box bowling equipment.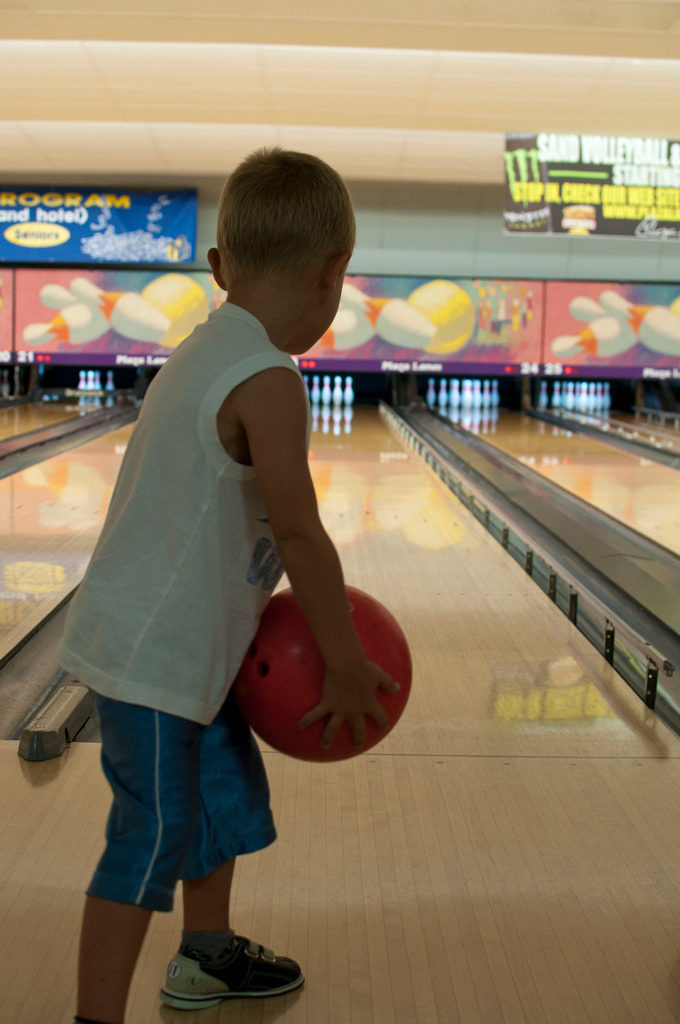
[left=599, top=283, right=679, bottom=361].
